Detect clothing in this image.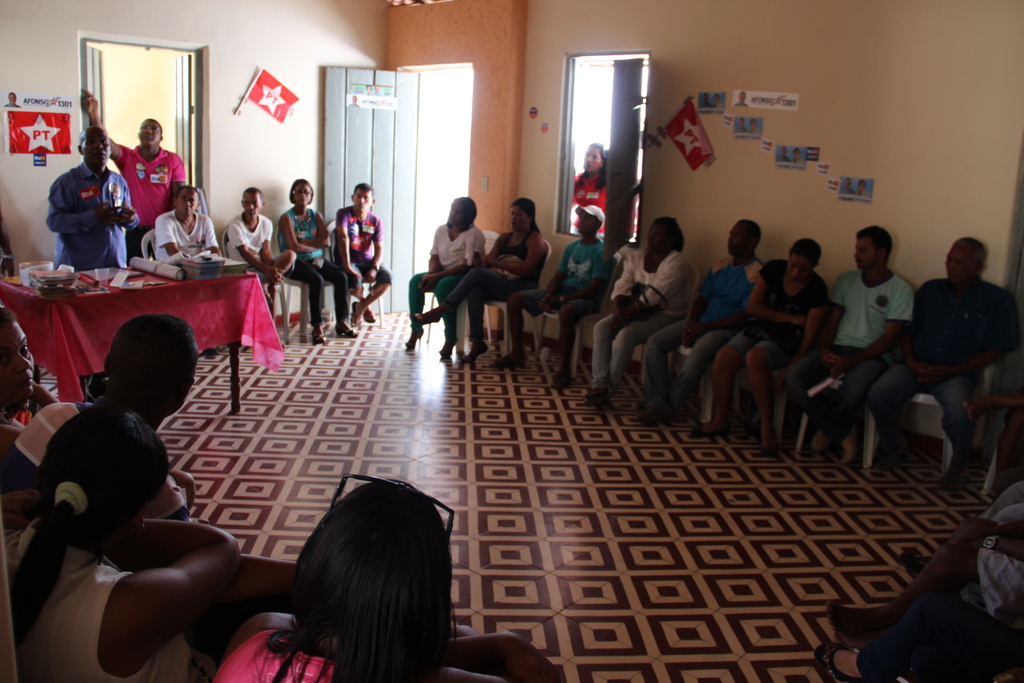
Detection: detection(348, 104, 359, 108).
